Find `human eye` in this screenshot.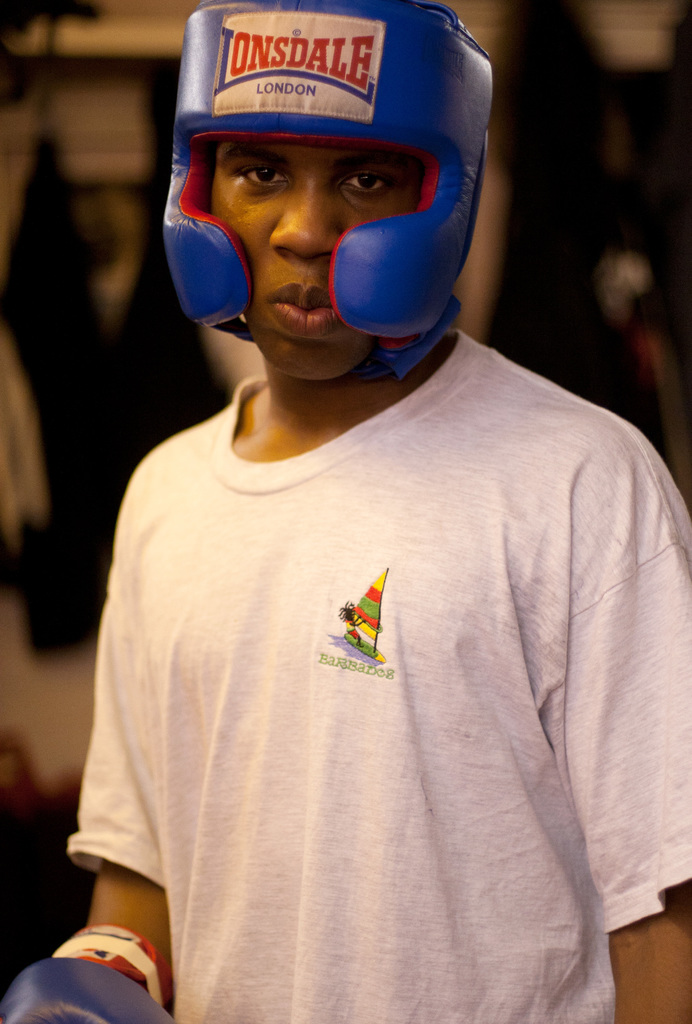
The bounding box for `human eye` is 327,163,412,207.
